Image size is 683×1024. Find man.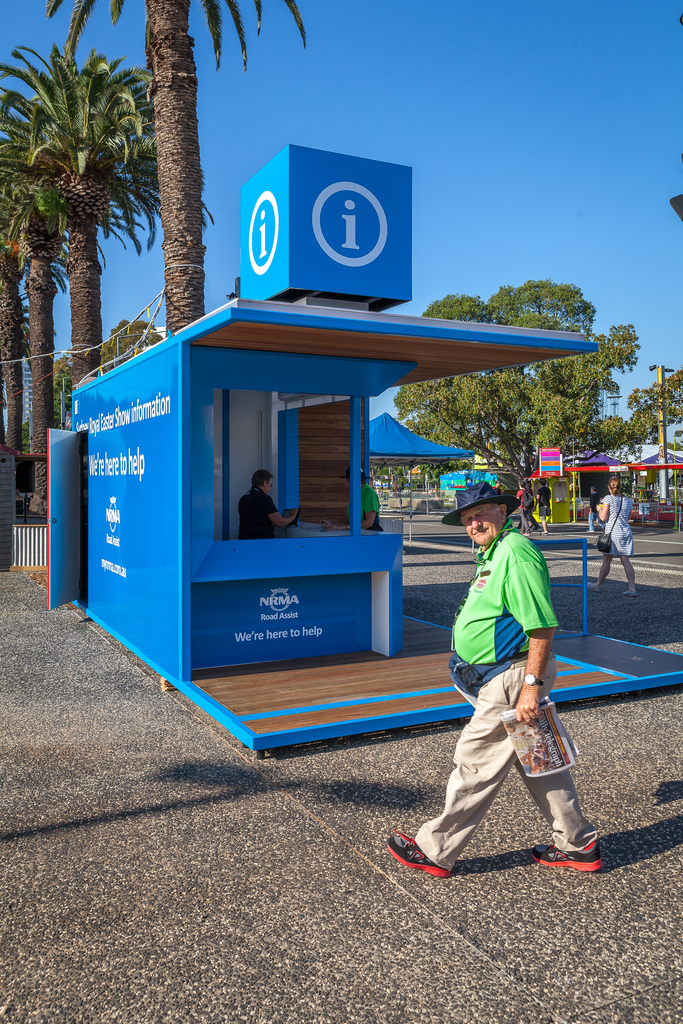
crop(386, 481, 605, 875).
